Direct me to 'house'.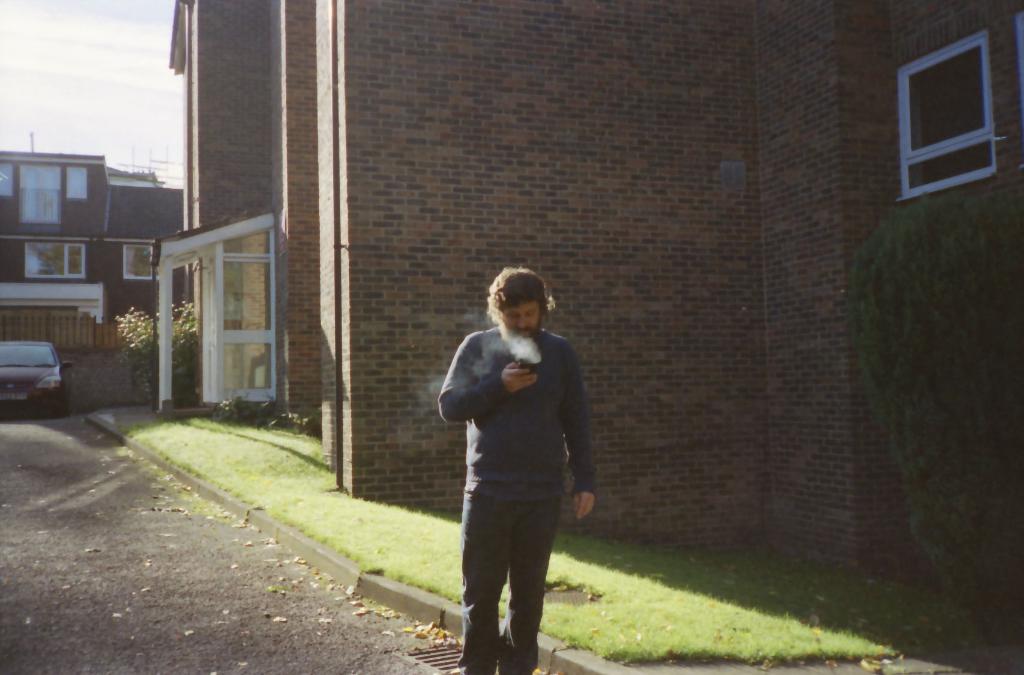
Direction: 0, 142, 180, 344.
